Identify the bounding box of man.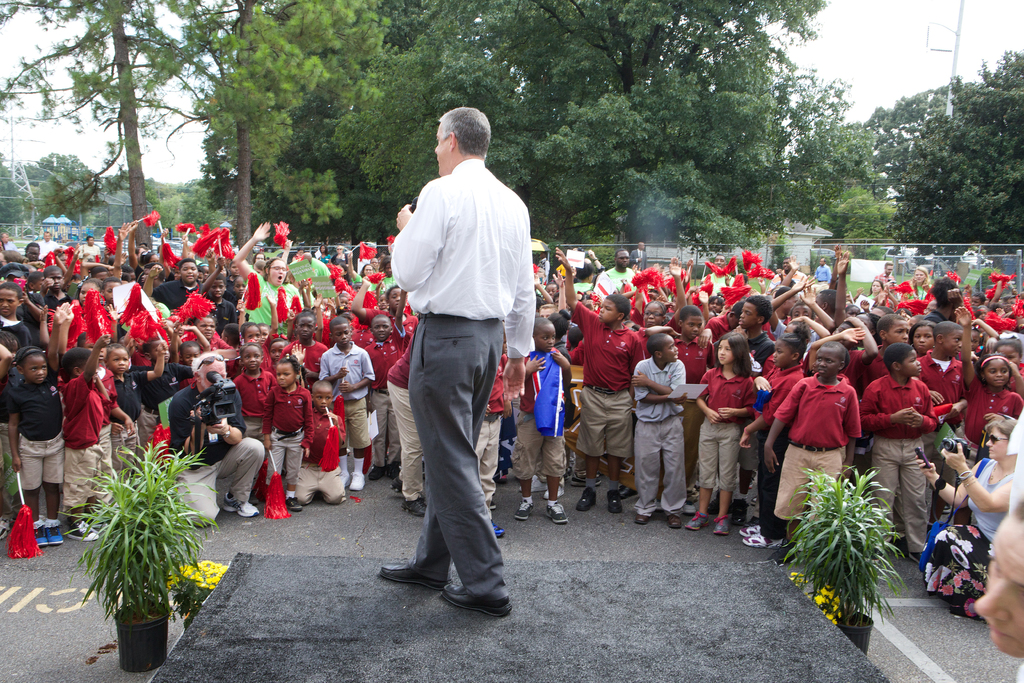
BBox(381, 108, 540, 611).
